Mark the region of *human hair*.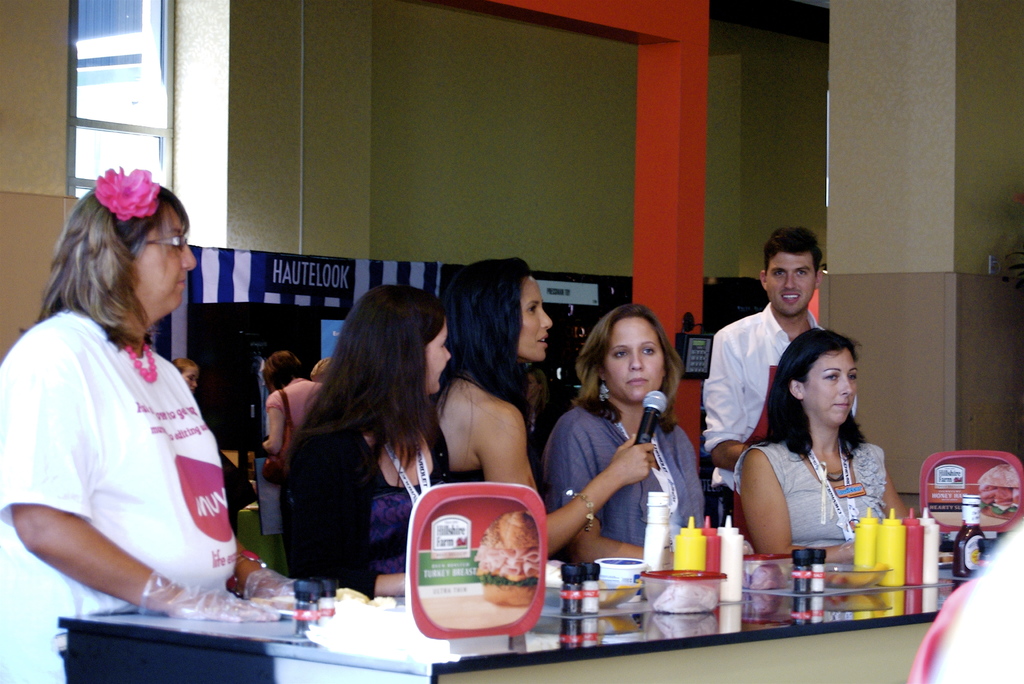
Region: [304,356,329,381].
